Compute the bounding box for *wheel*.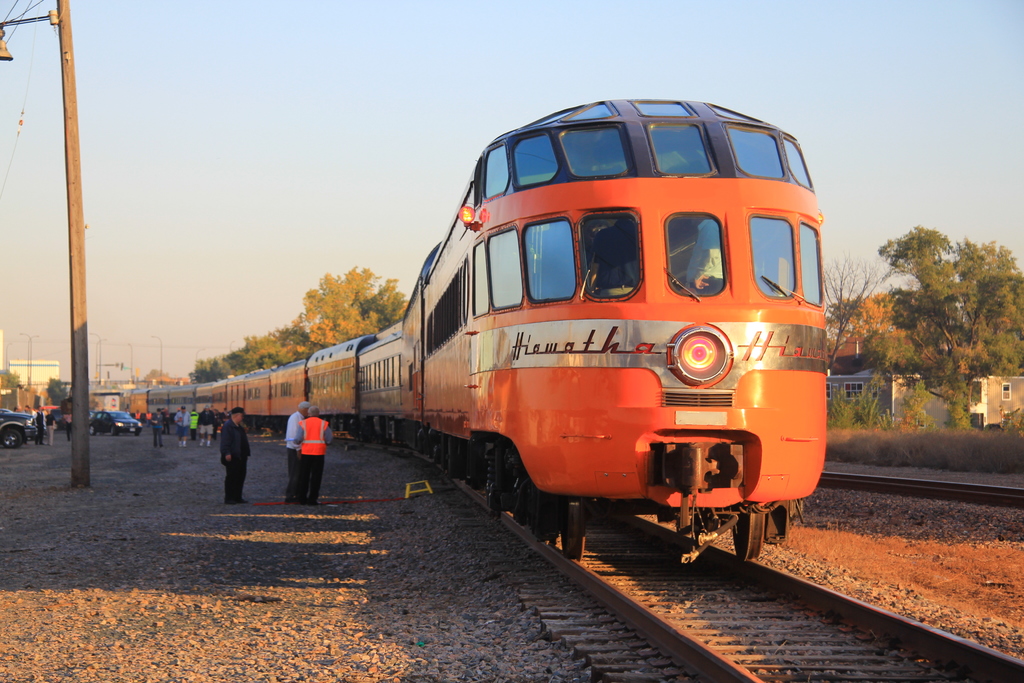
(left=2, top=427, right=23, bottom=445).
